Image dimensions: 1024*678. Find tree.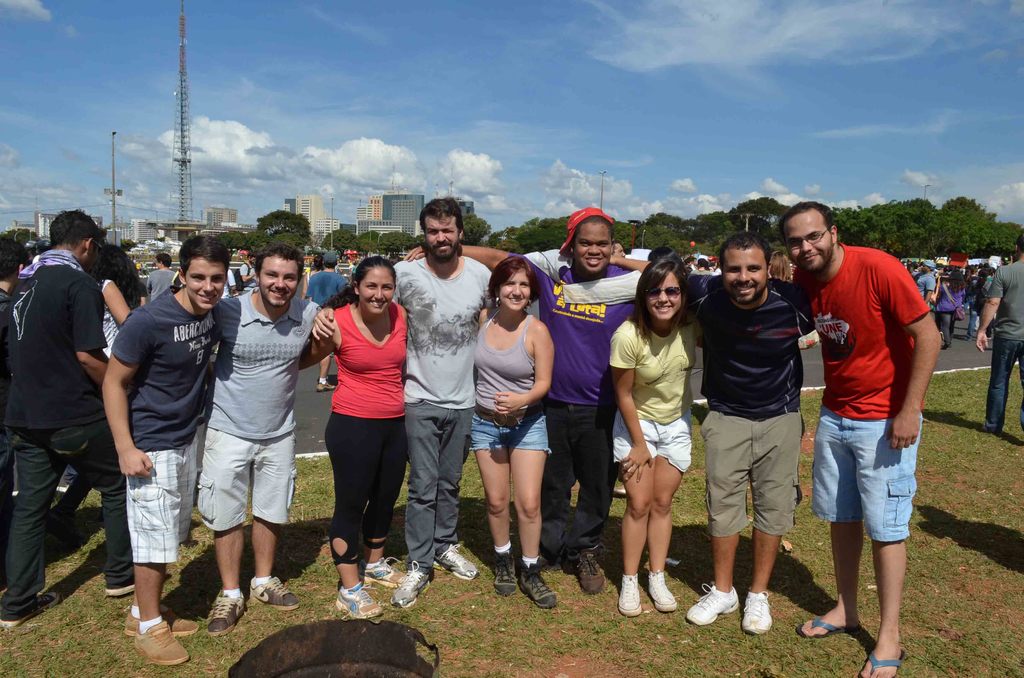
BBox(664, 236, 698, 267).
